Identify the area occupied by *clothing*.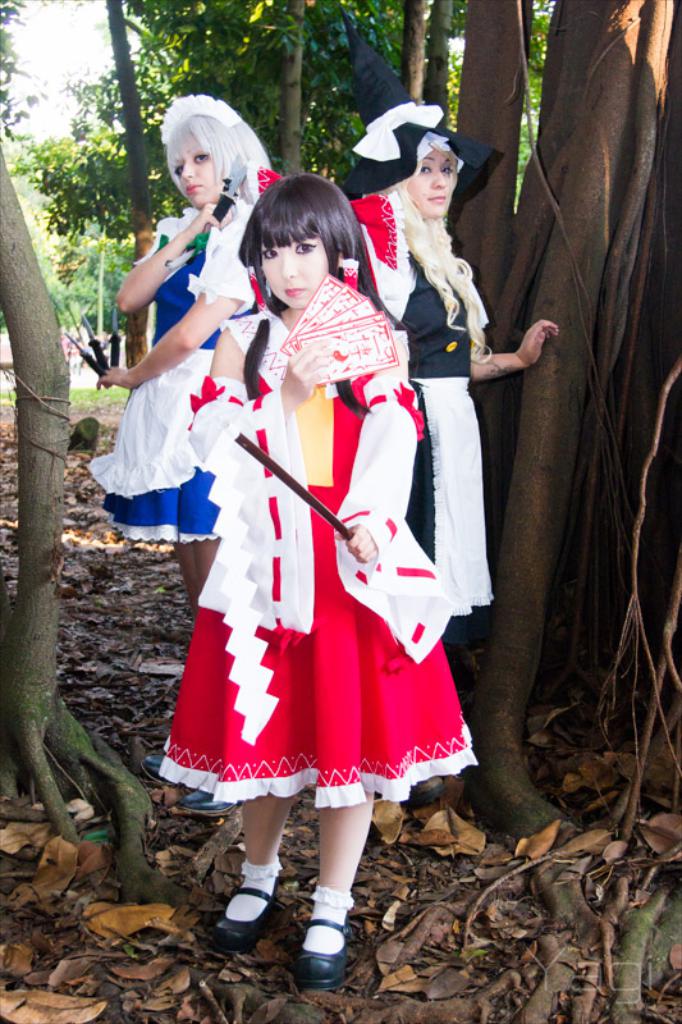
Area: [157,273,480,812].
